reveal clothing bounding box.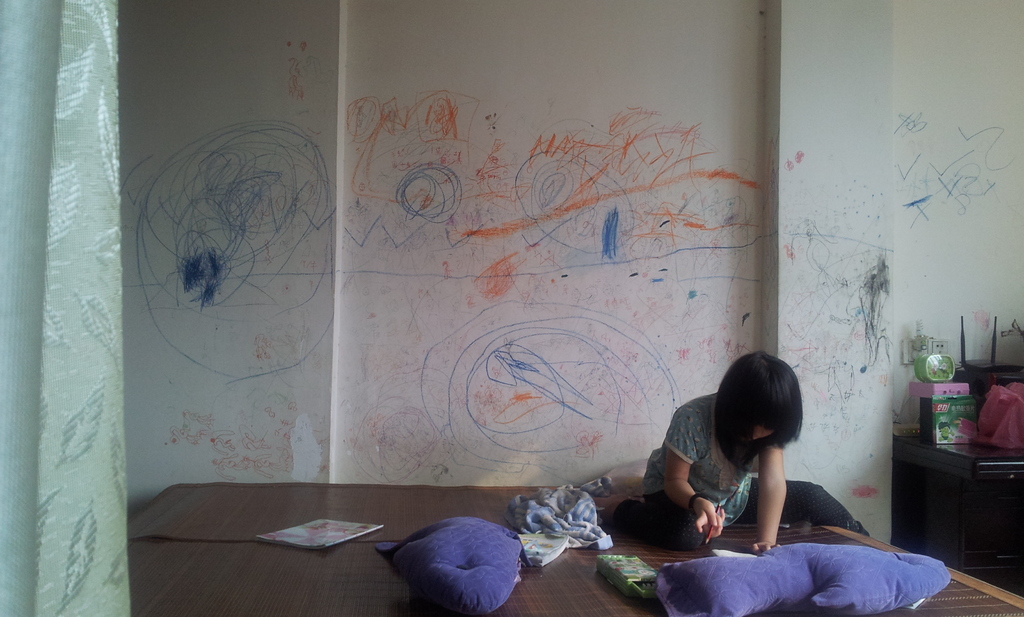
Revealed: box=[653, 410, 848, 561].
